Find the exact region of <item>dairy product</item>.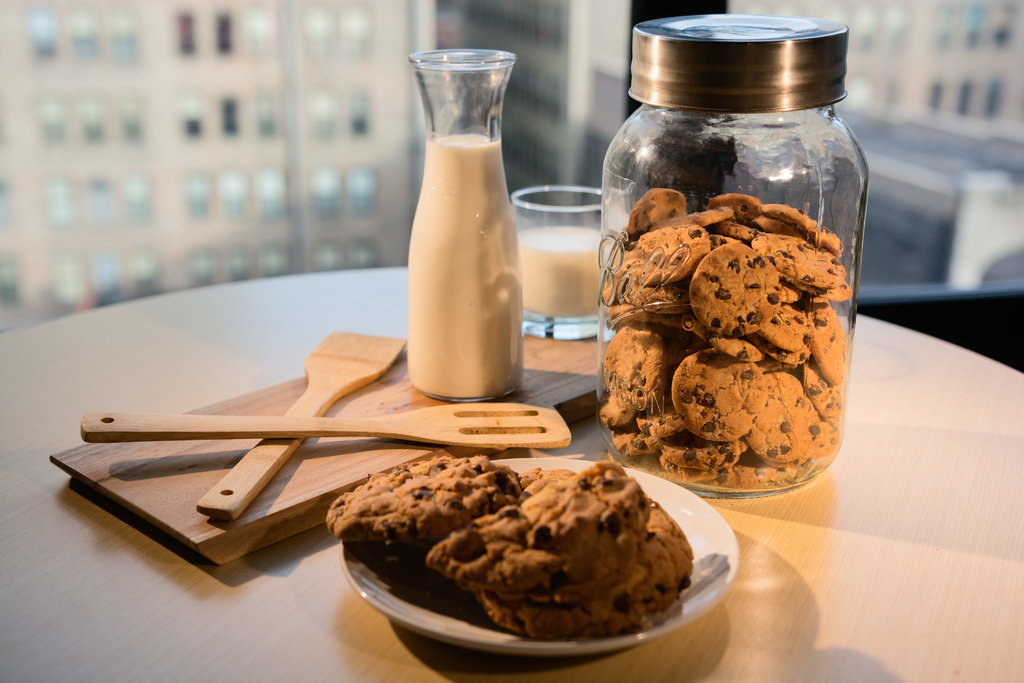
Exact region: bbox=(676, 343, 766, 443).
